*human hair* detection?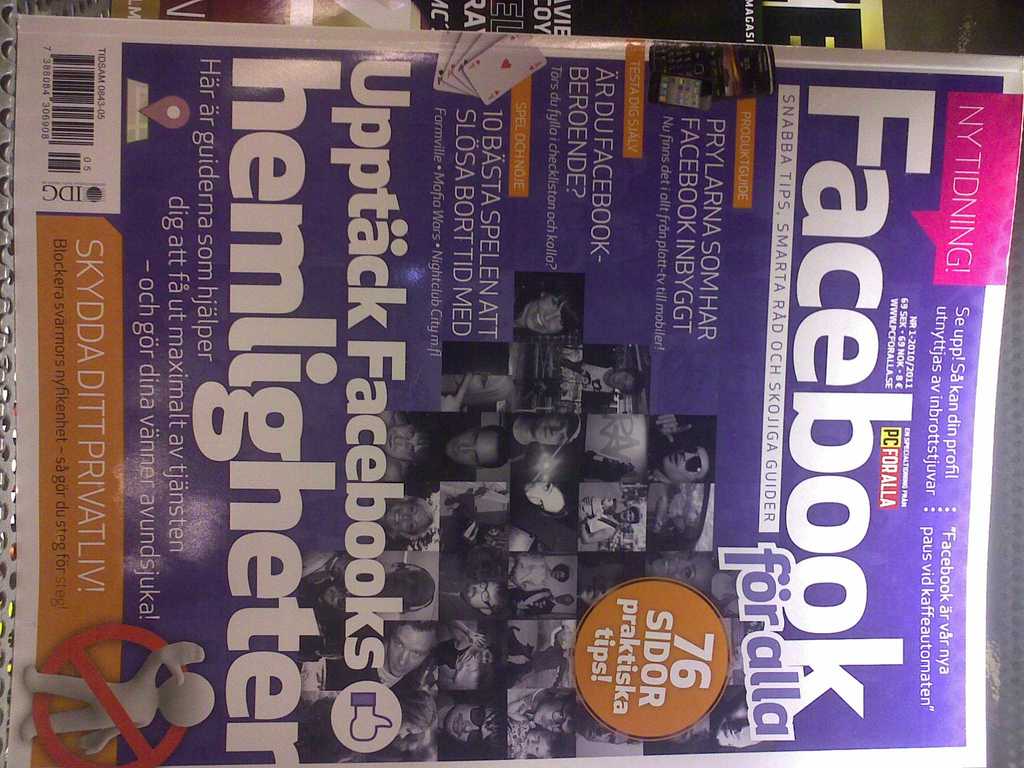
[left=527, top=483, right=573, bottom=518]
